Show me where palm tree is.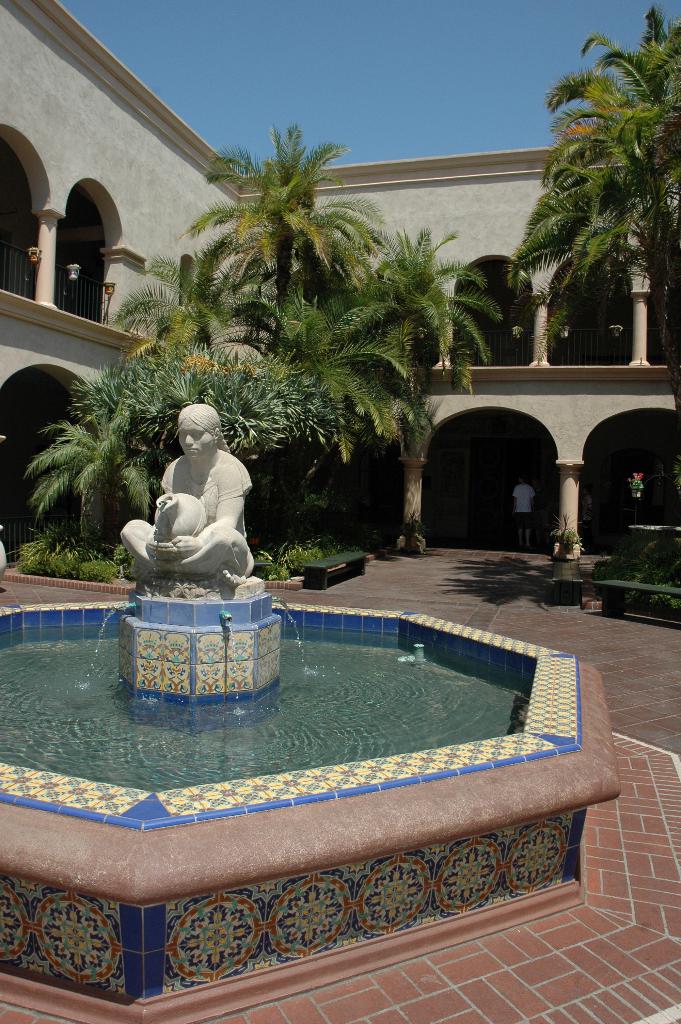
palm tree is at 503:68:659:337.
